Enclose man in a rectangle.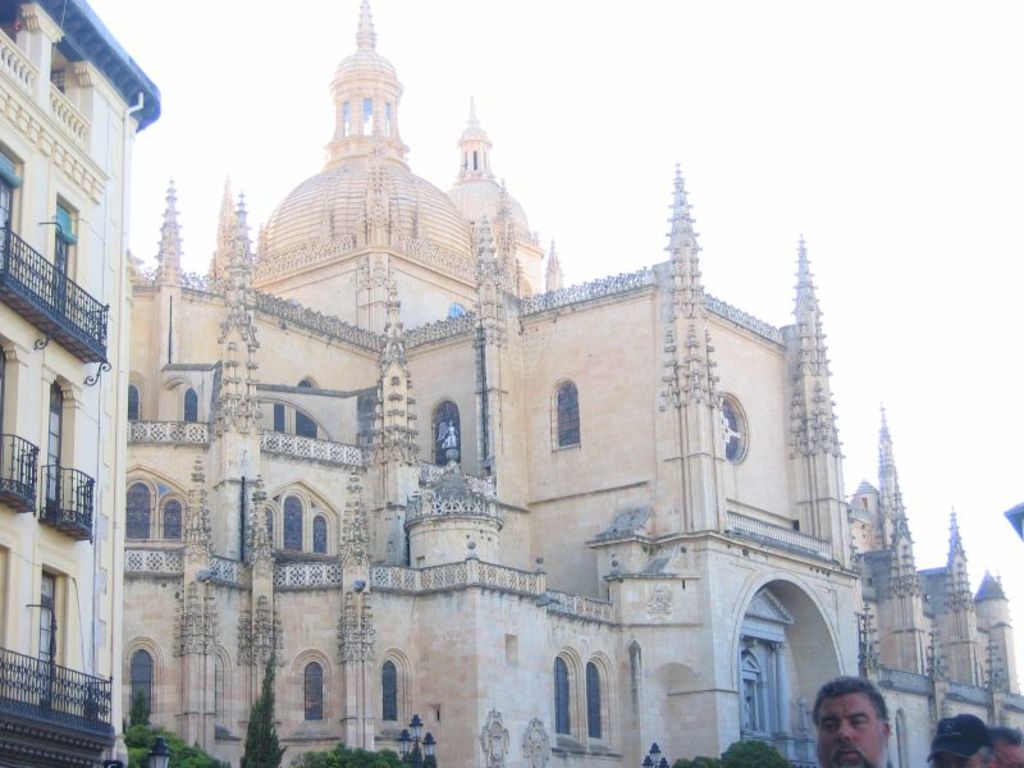
[left=918, top=712, right=995, bottom=767].
